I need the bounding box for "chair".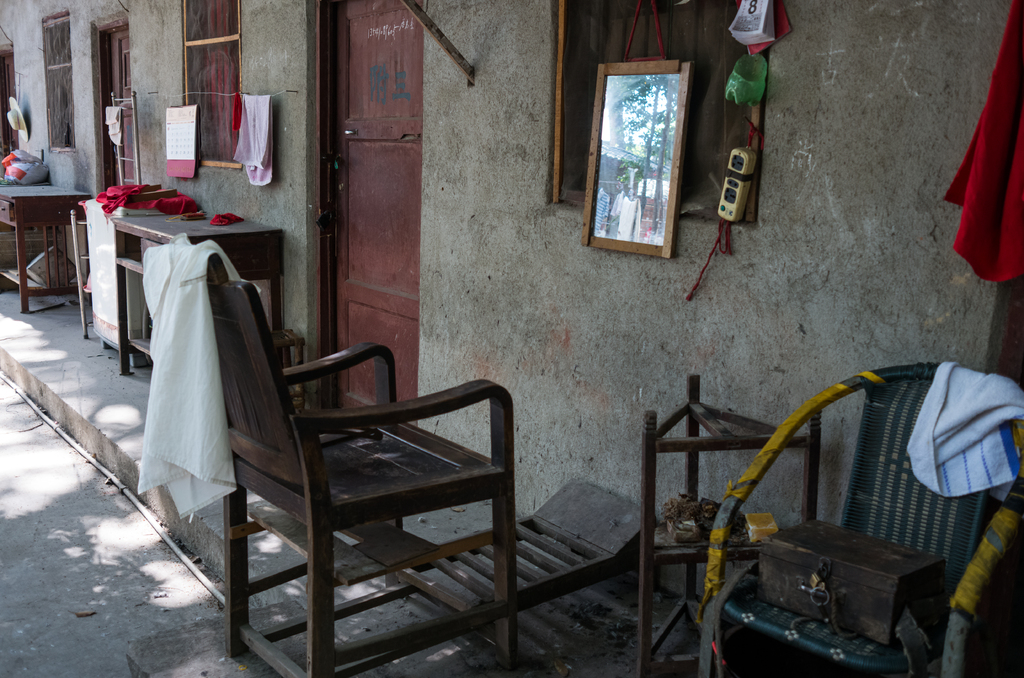
Here it is: [164, 274, 516, 662].
